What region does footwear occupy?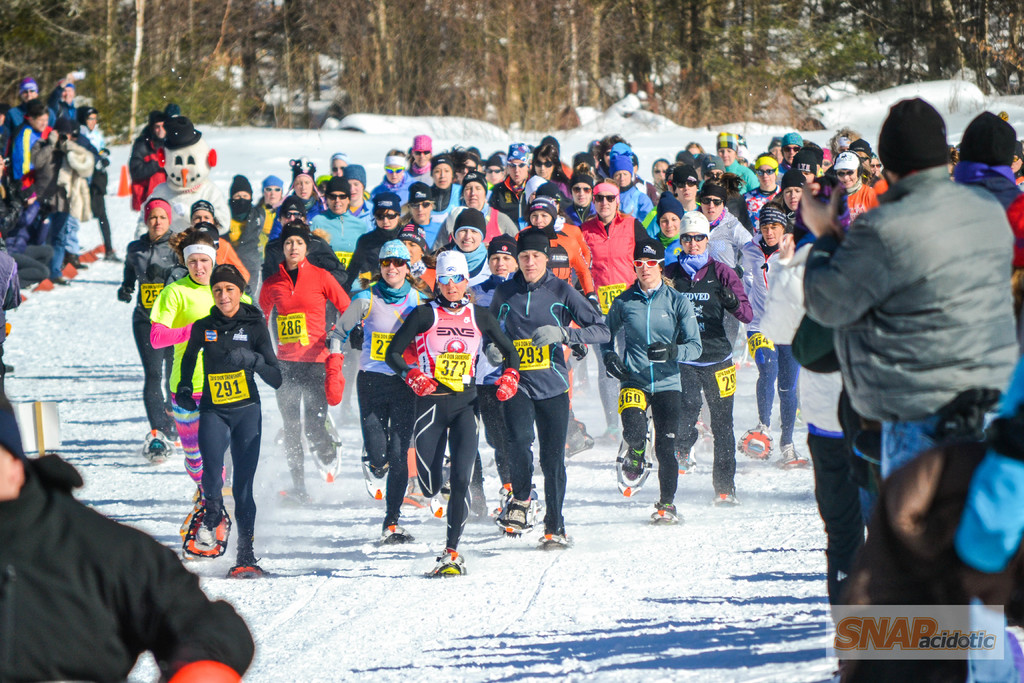
[360, 447, 388, 502].
